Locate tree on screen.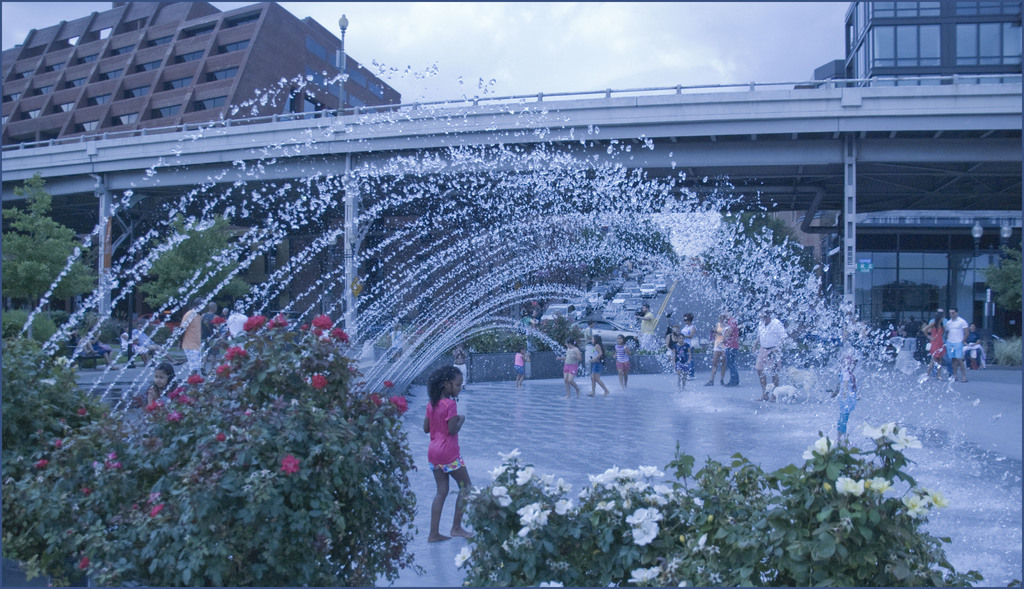
On screen at crop(978, 243, 1023, 319).
